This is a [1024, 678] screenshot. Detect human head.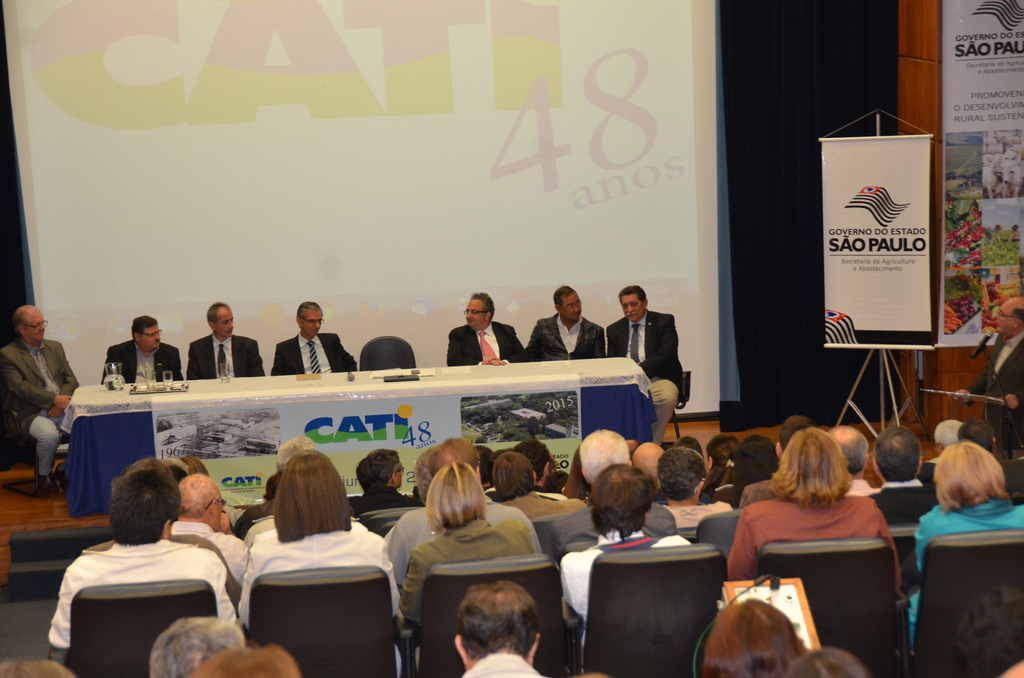
476:441:499:480.
